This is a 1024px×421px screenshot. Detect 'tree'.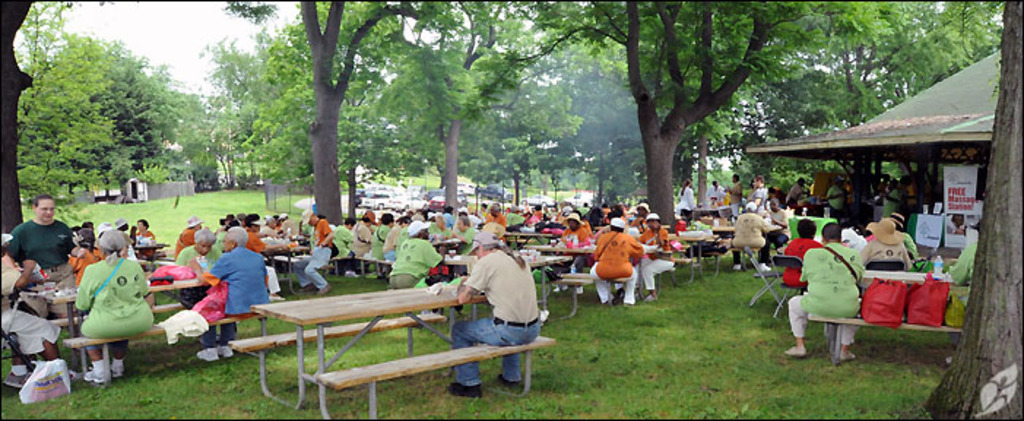
bbox=[492, 0, 922, 225].
